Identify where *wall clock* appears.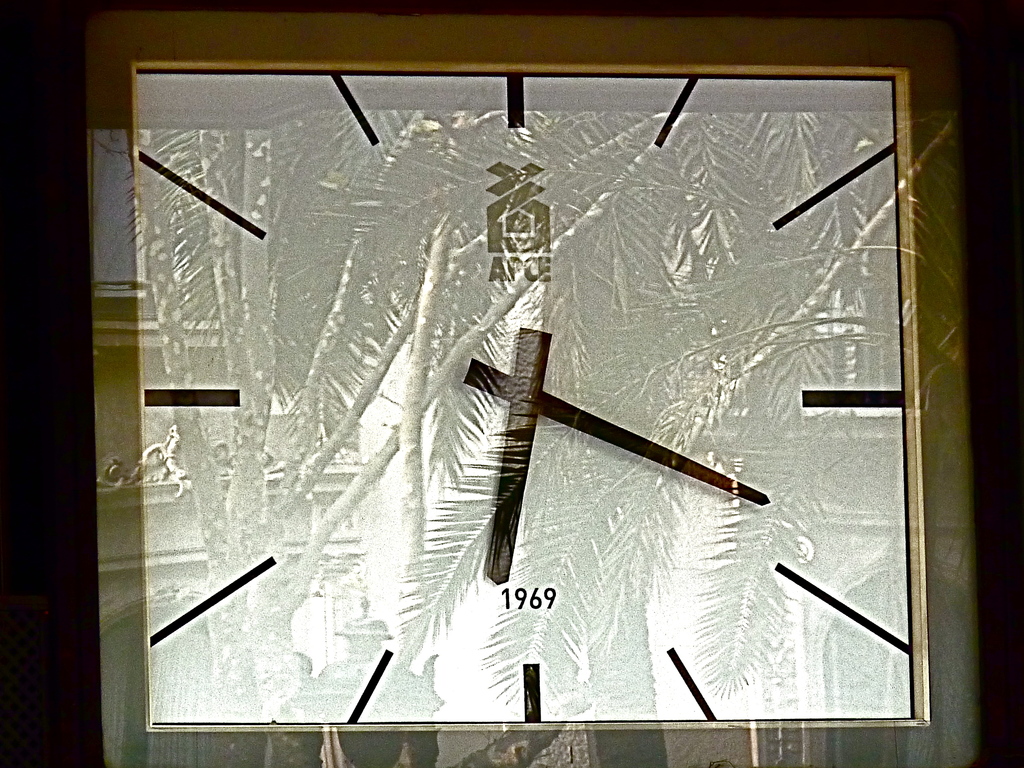
Appears at 99:36:929:710.
